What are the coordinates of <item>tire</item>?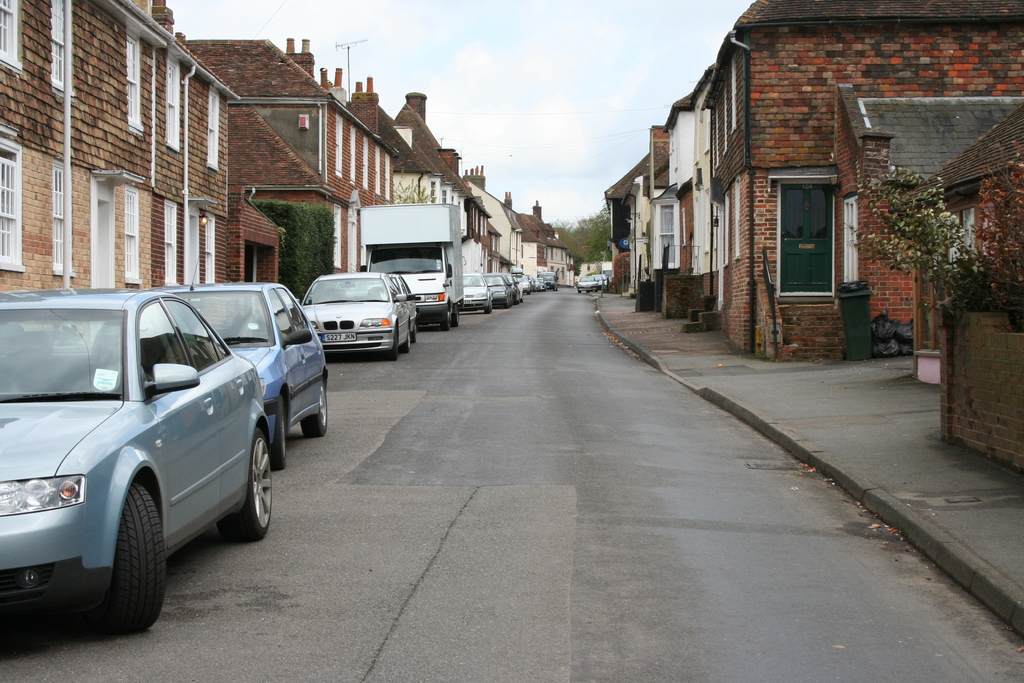
(x1=106, y1=481, x2=170, y2=634).
